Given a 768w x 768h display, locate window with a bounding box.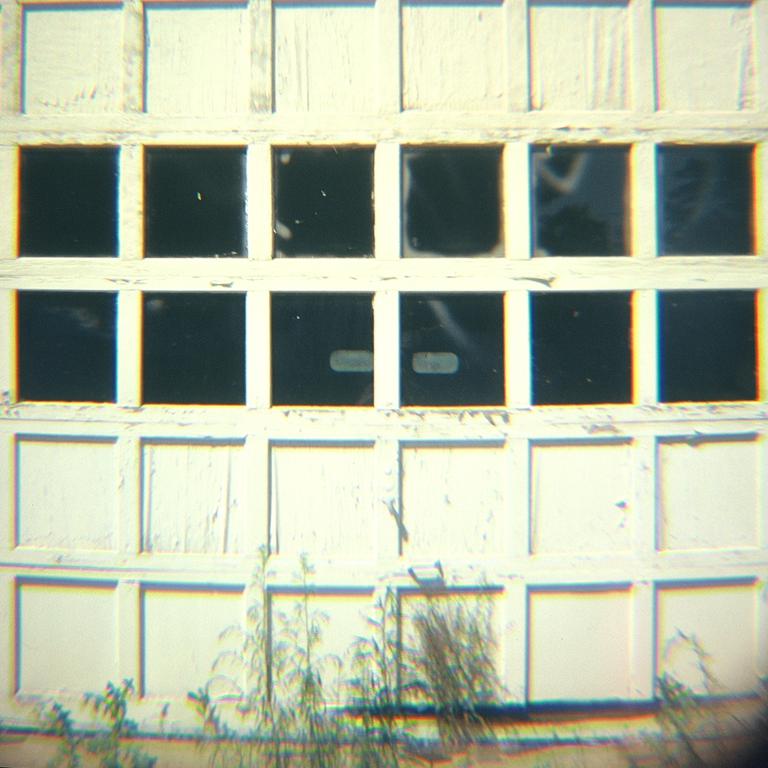
Located: <box>395,2,512,113</box>.
